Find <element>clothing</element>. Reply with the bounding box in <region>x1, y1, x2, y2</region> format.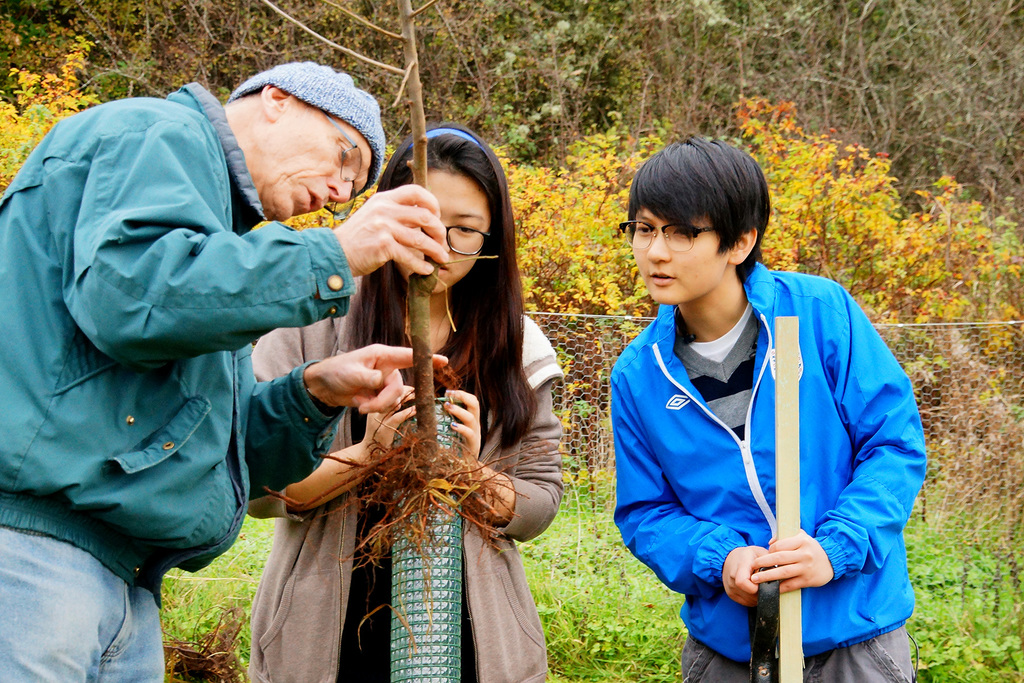
<region>0, 80, 354, 682</region>.
